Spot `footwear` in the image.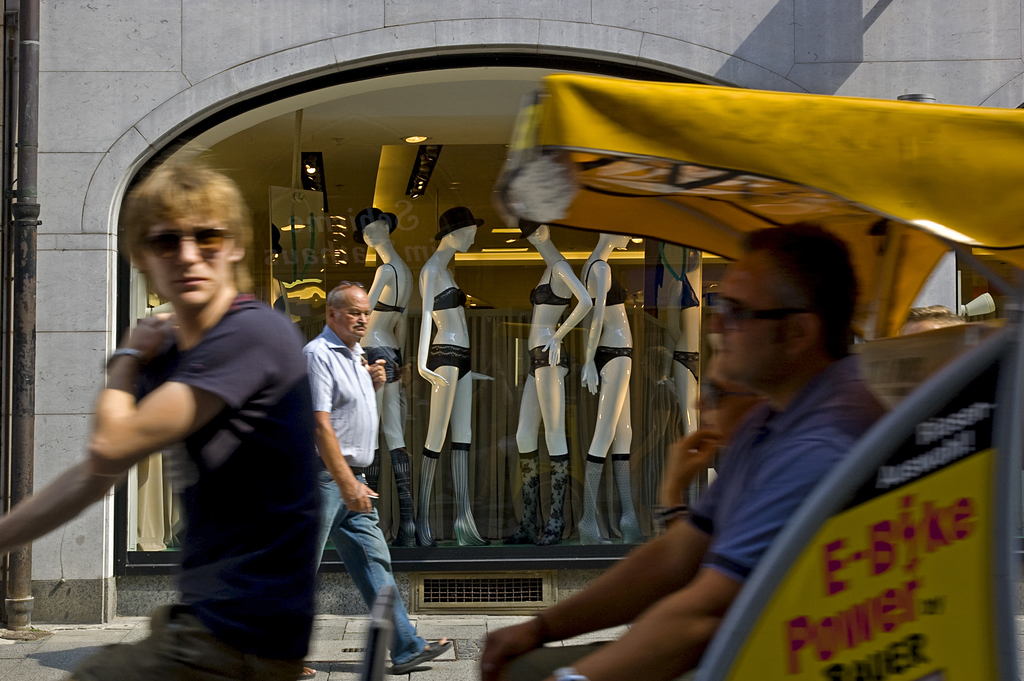
`footwear` found at Rect(387, 637, 455, 677).
